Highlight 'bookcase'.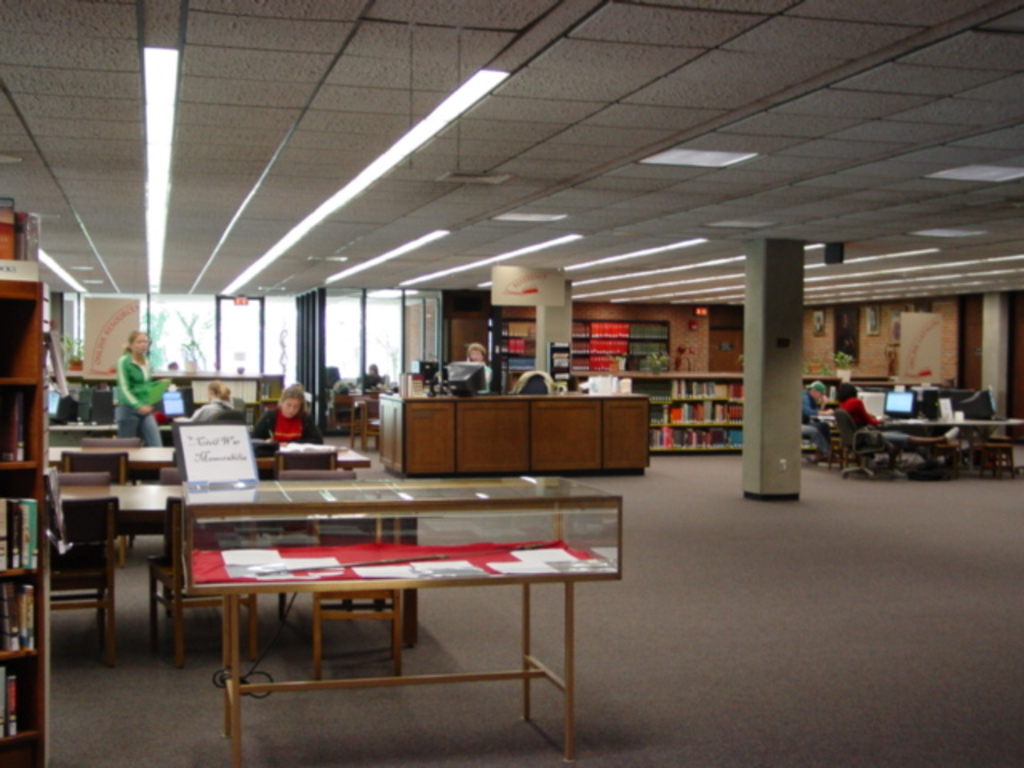
Highlighted region: bbox=(485, 317, 674, 429).
